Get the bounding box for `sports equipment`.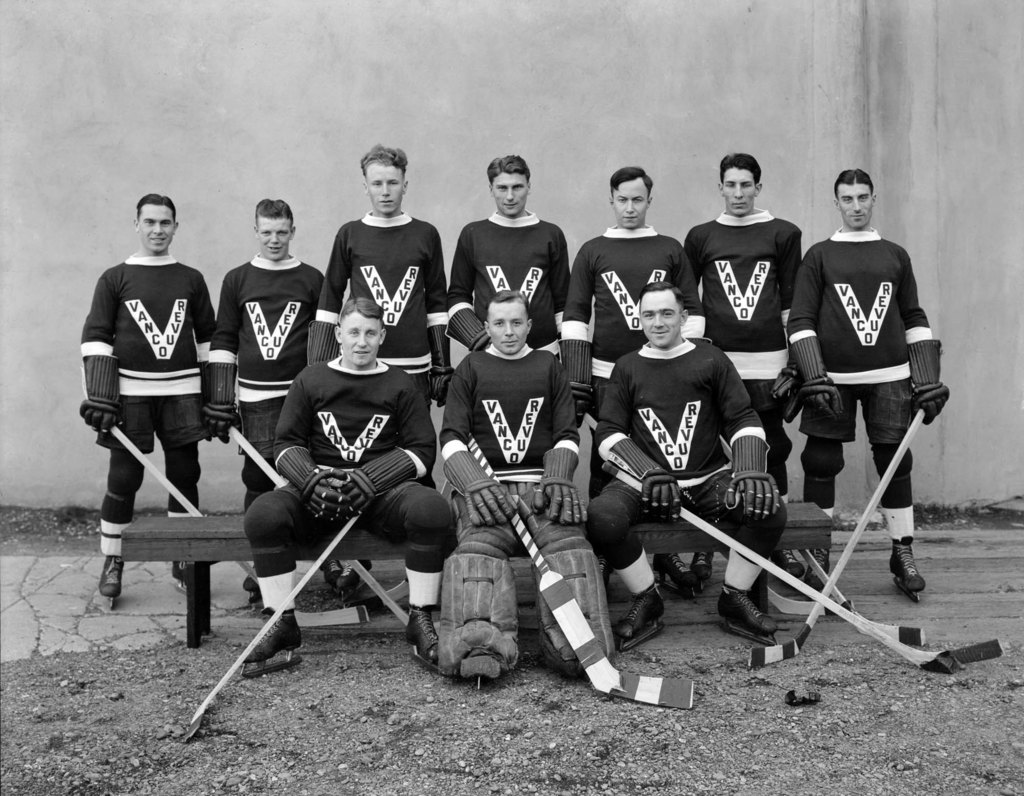
x1=306, y1=319, x2=343, y2=365.
